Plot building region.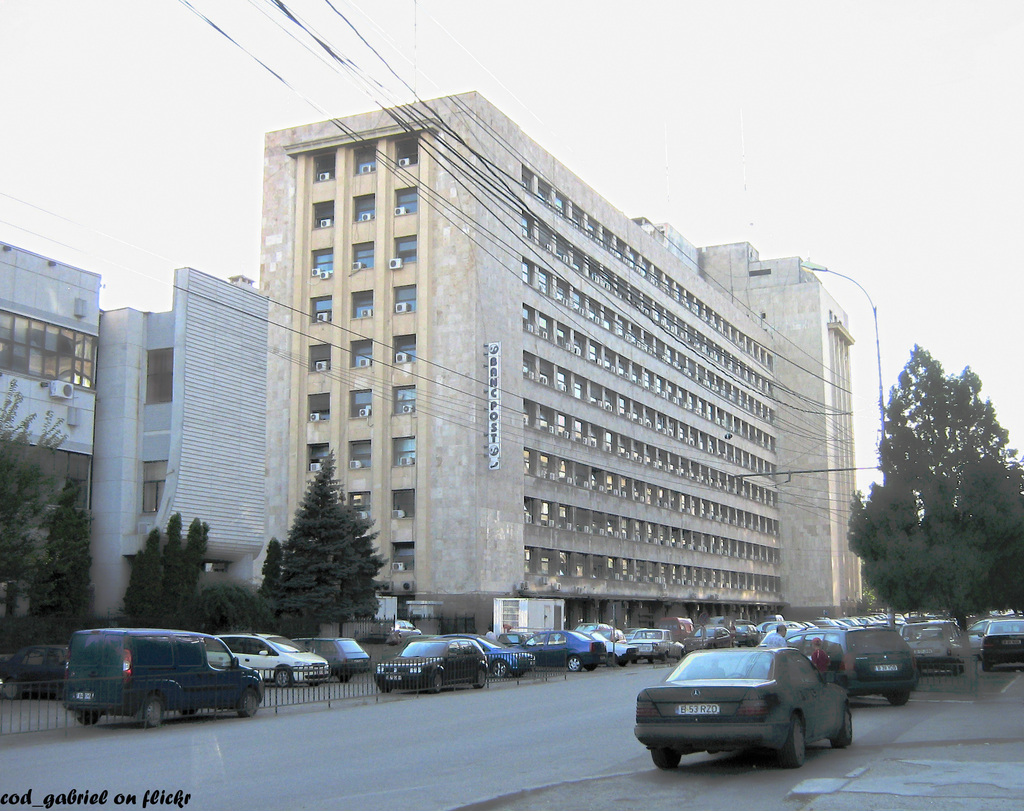
Plotted at left=3, top=238, right=263, bottom=616.
